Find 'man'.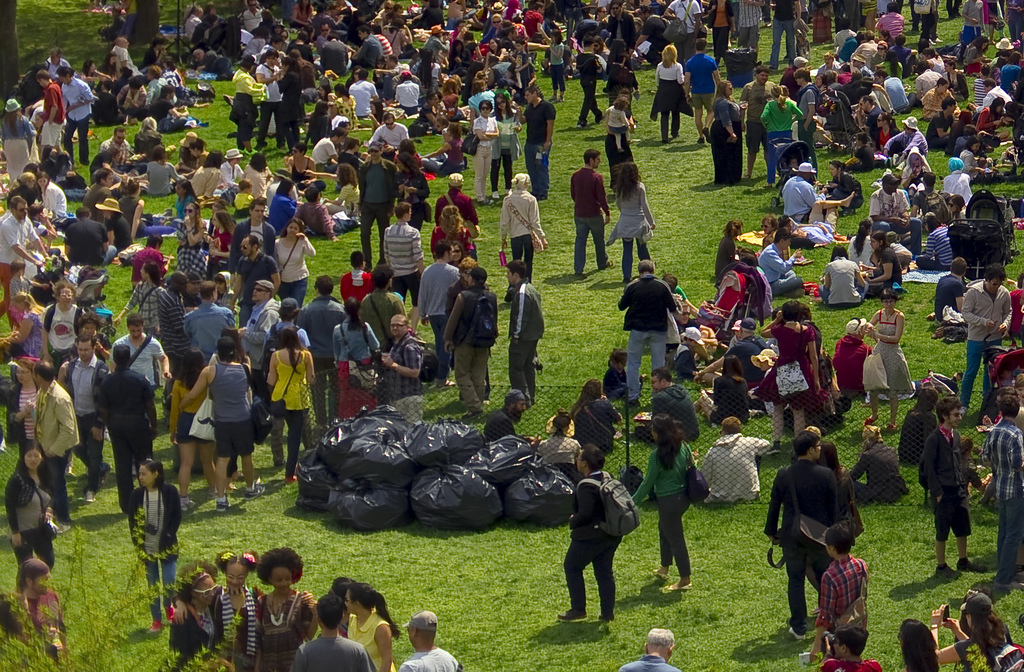
left=232, top=0, right=271, bottom=36.
